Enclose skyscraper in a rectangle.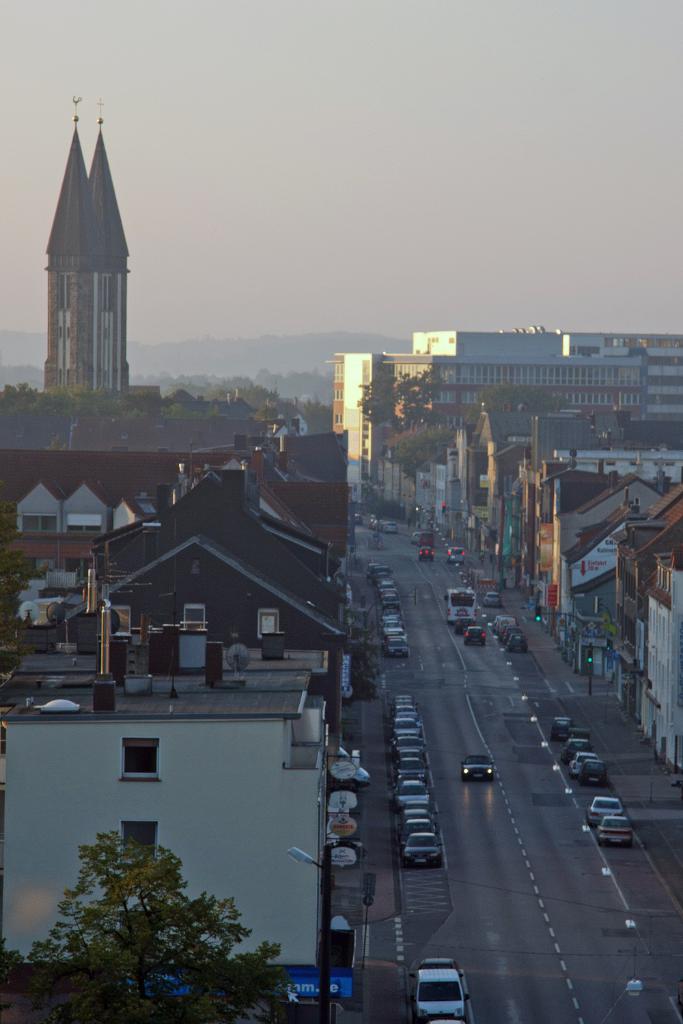
<box>16,109,165,403</box>.
